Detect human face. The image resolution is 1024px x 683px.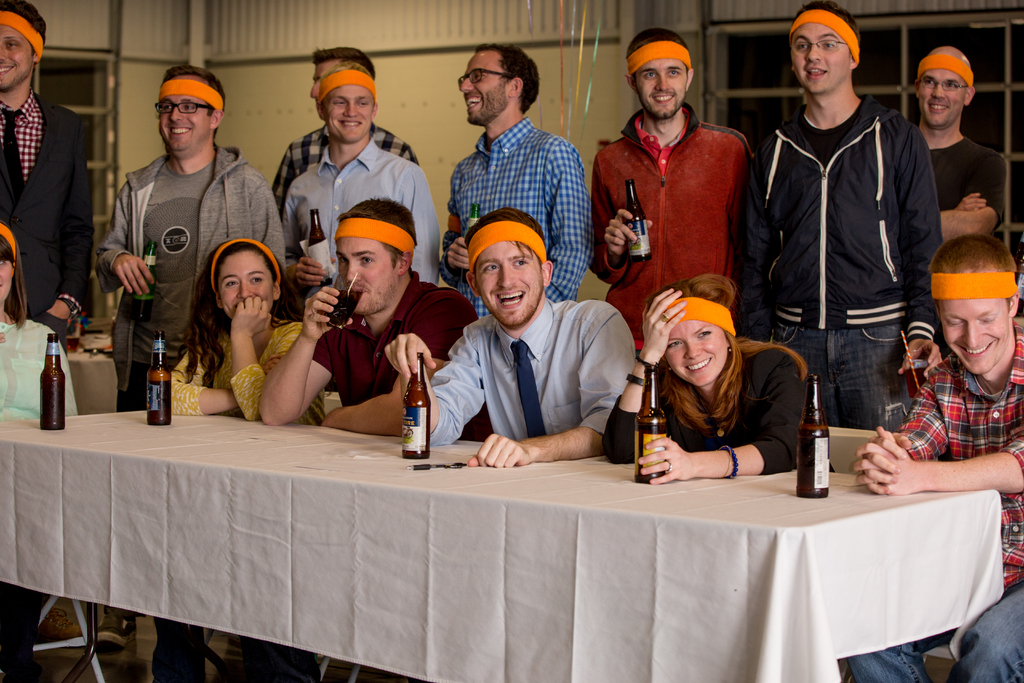
region(630, 46, 689, 114).
